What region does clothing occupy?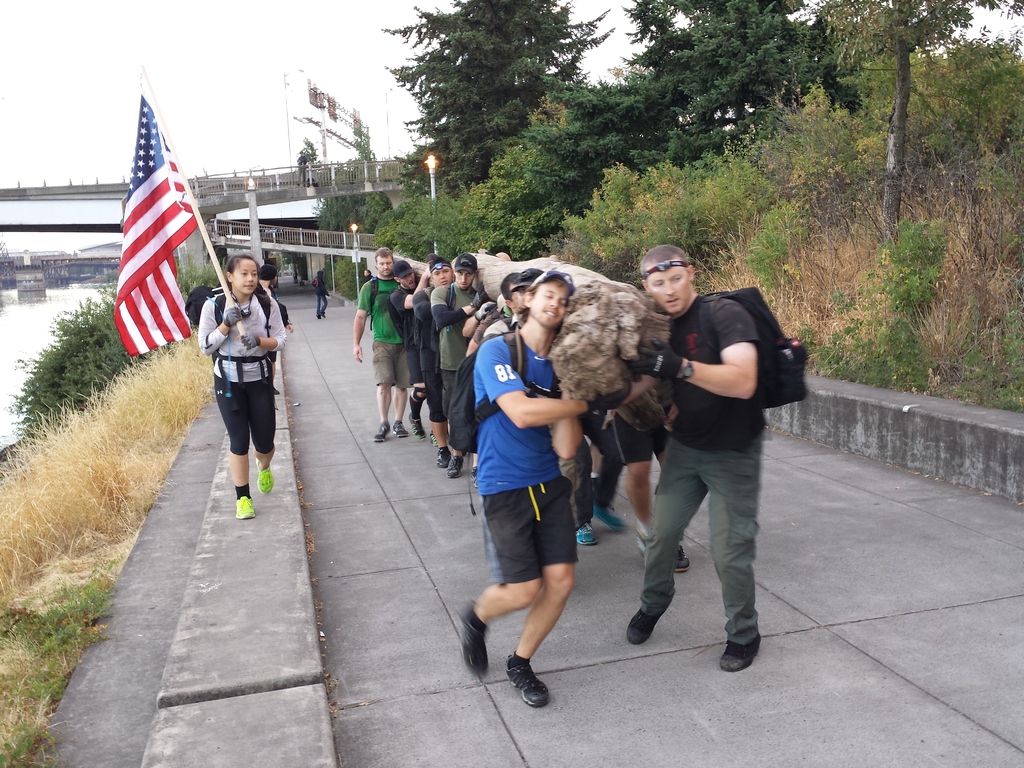
bbox=(663, 292, 766, 651).
